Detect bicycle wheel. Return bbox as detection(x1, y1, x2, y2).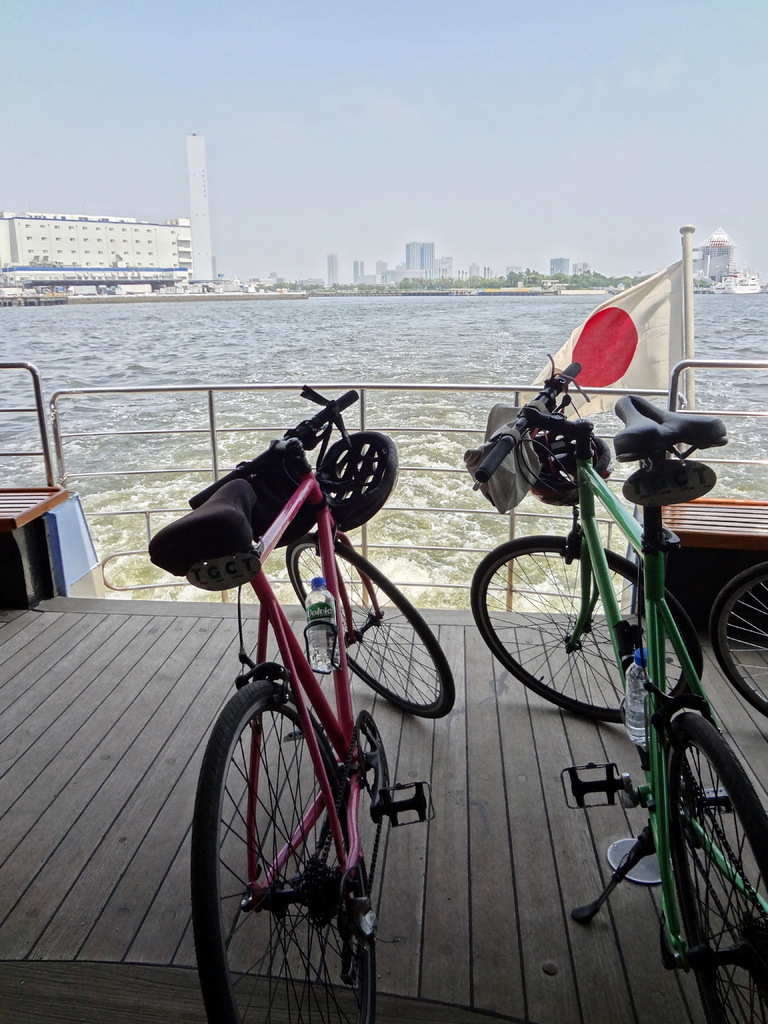
detection(195, 655, 385, 1008).
